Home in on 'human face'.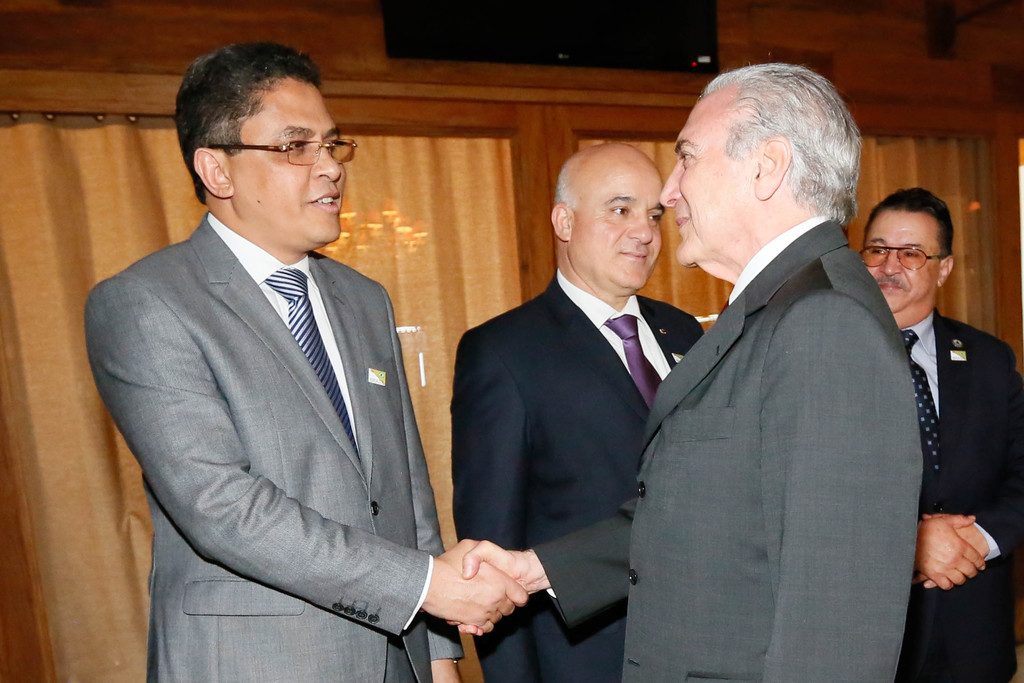
Homed in at bbox(233, 83, 348, 249).
